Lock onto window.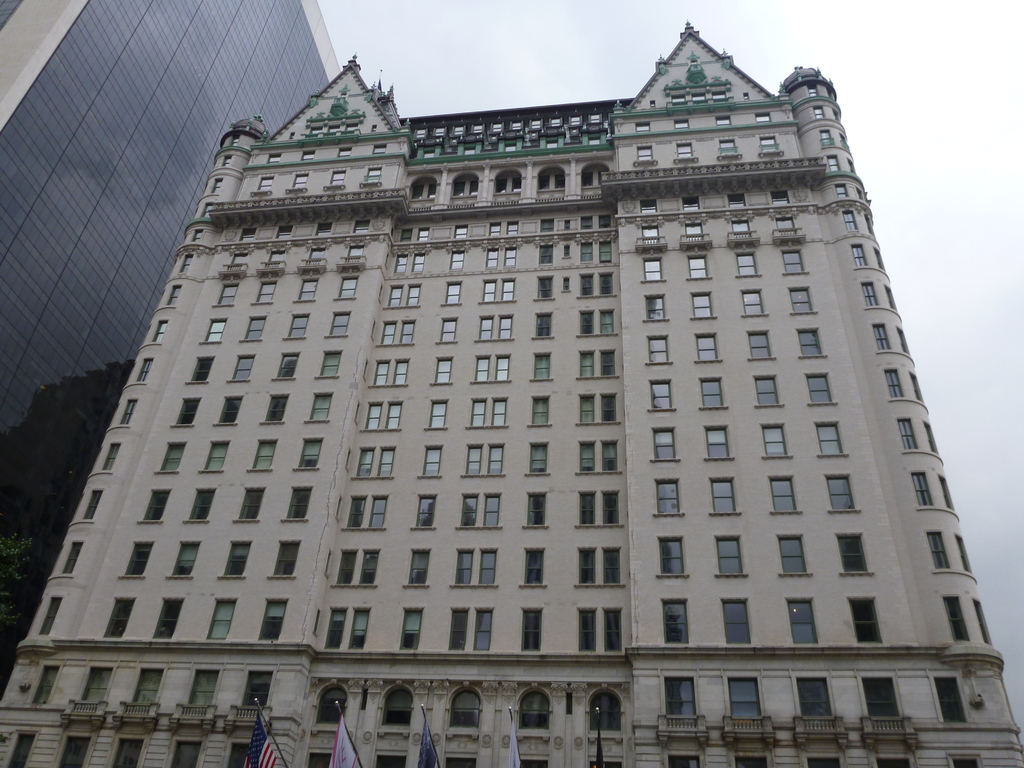
Locked: bbox=(392, 253, 410, 274).
